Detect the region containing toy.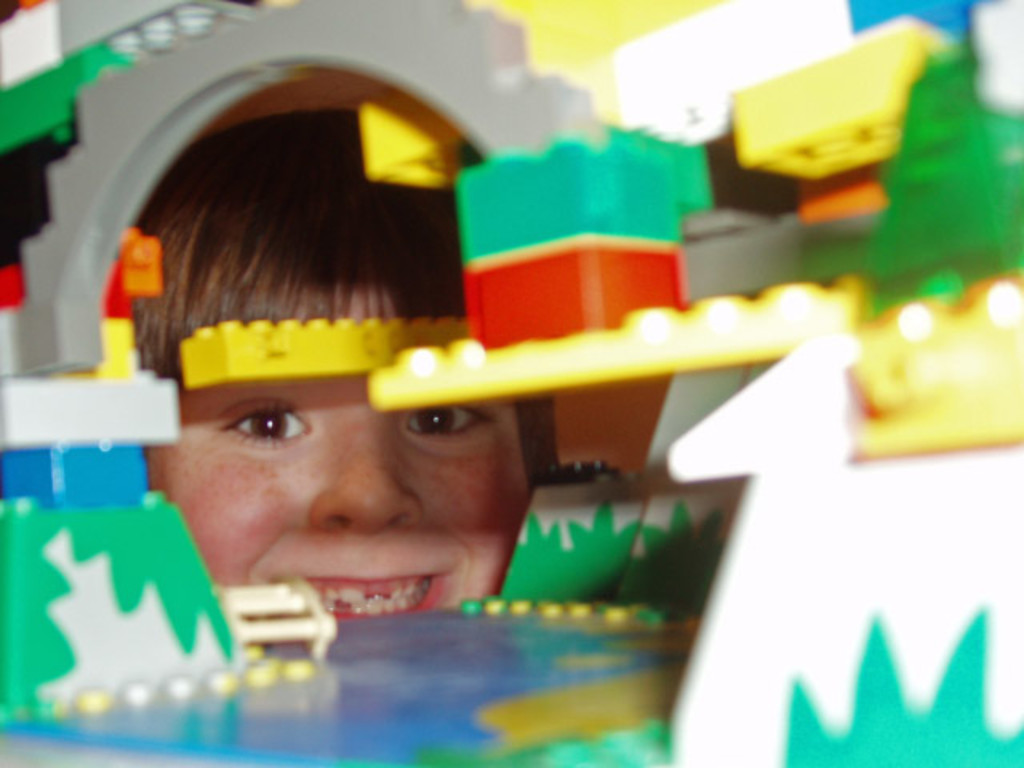
bbox=(0, 0, 1022, 766).
